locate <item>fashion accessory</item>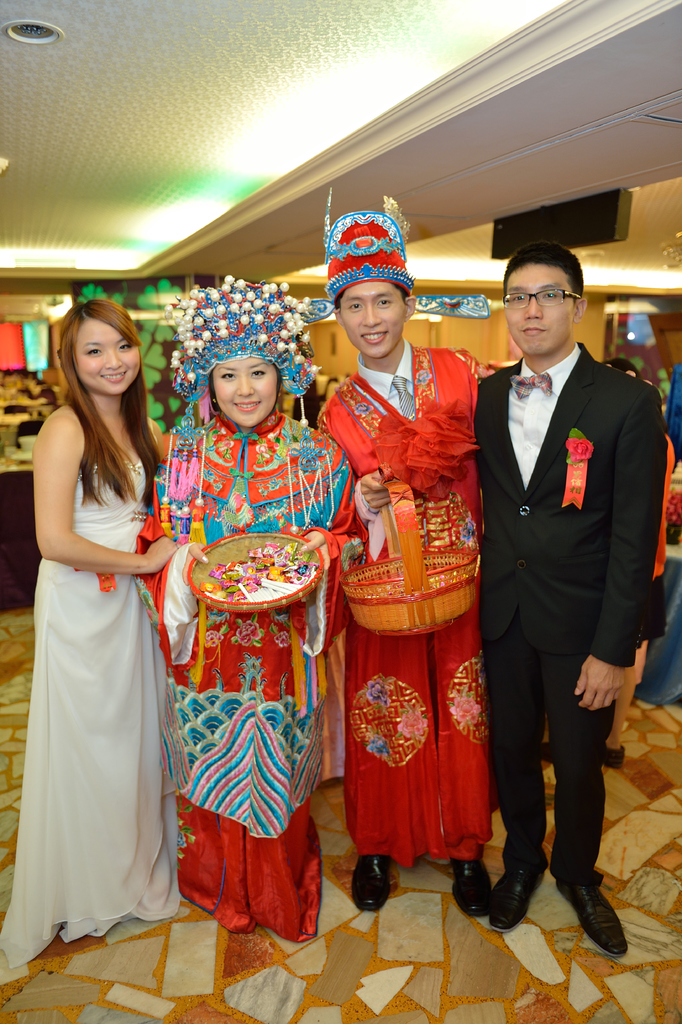
rect(302, 186, 494, 326)
